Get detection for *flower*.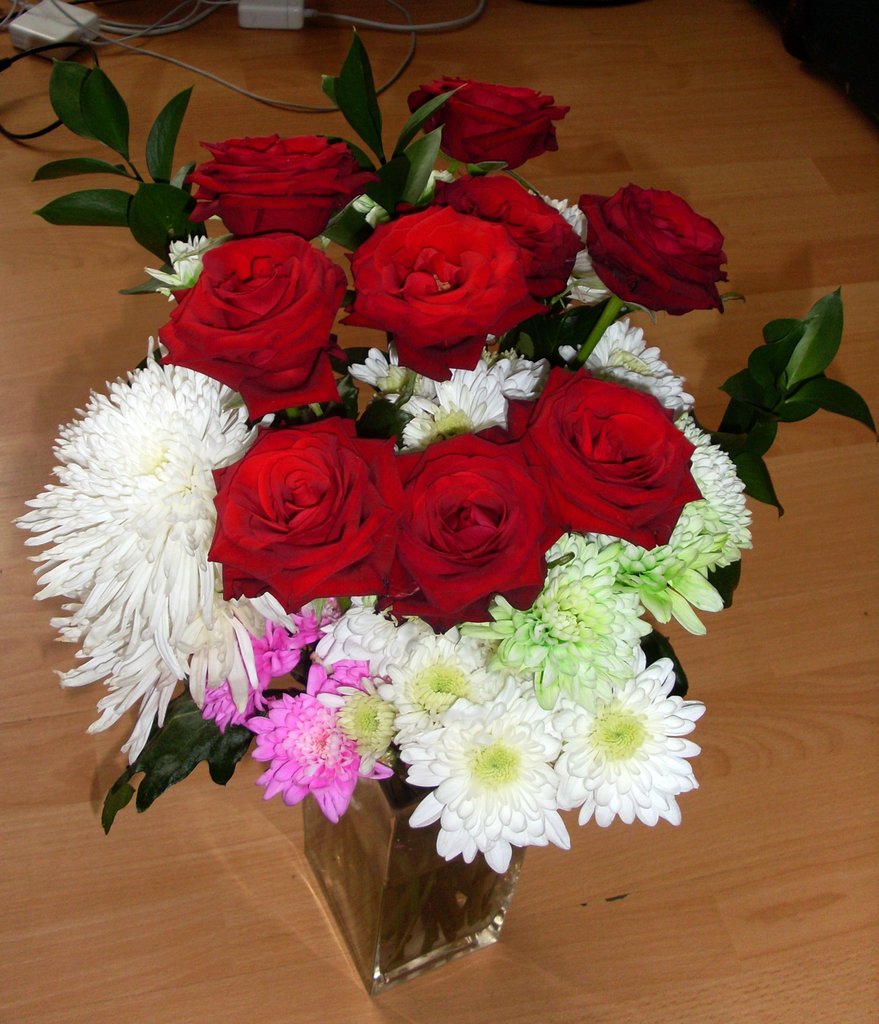
Detection: <region>203, 404, 407, 627</region>.
